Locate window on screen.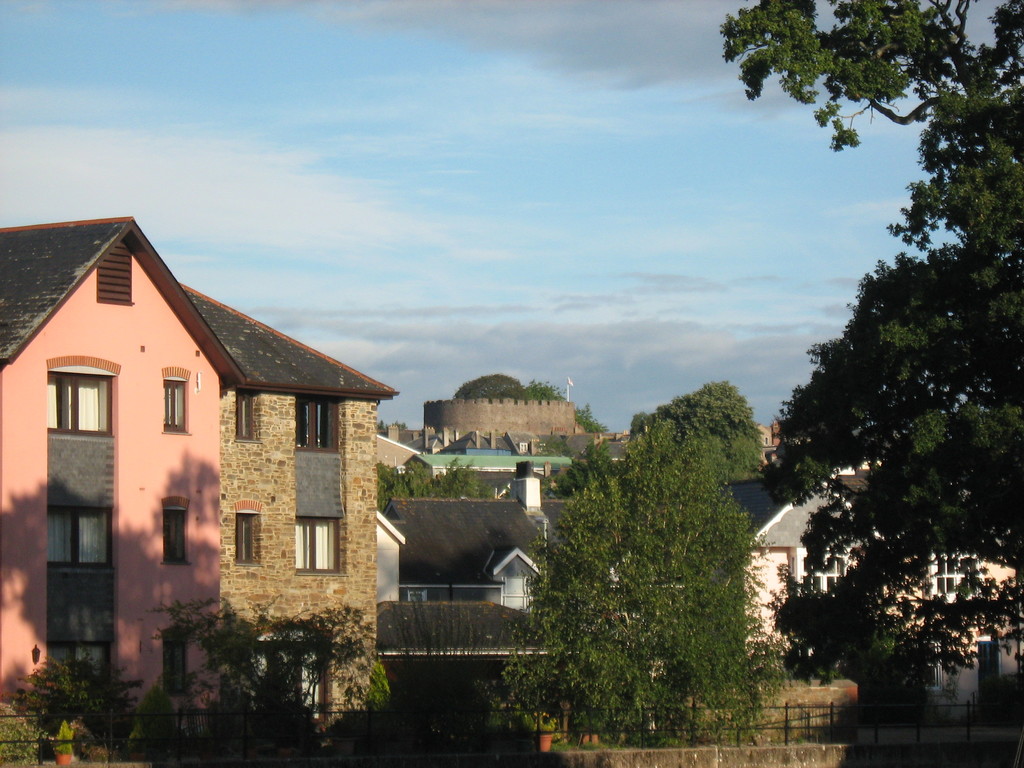
On screen at {"x1": 295, "y1": 400, "x2": 340, "y2": 452}.
